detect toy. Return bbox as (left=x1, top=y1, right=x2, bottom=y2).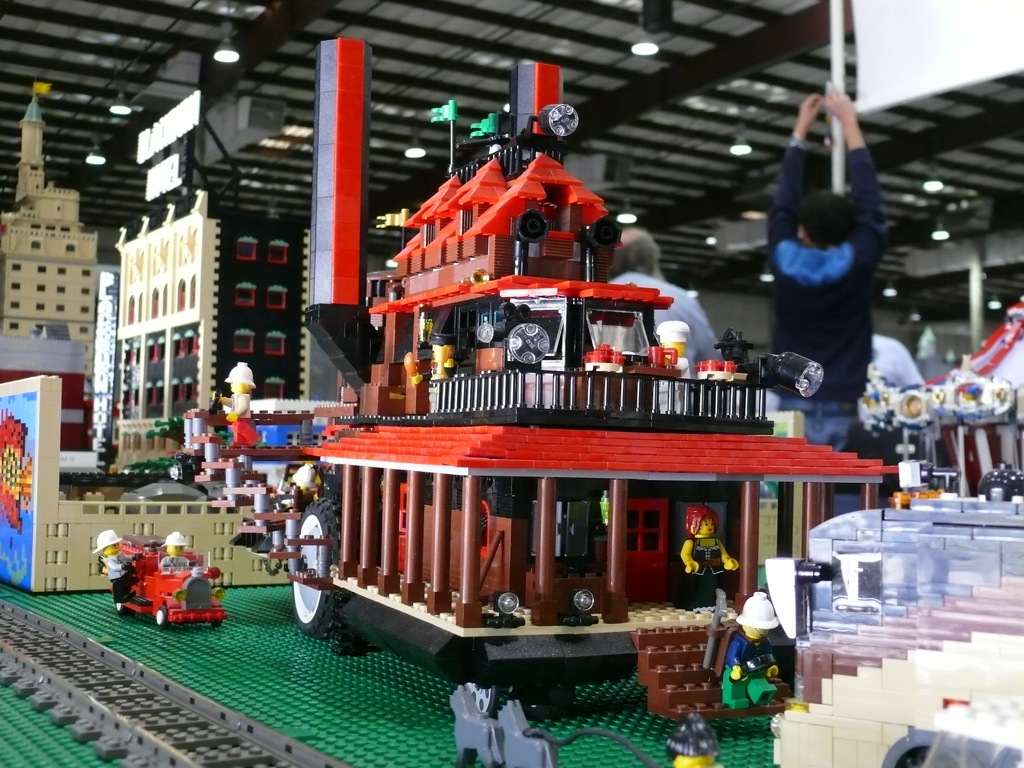
(left=443, top=684, right=500, bottom=767).
